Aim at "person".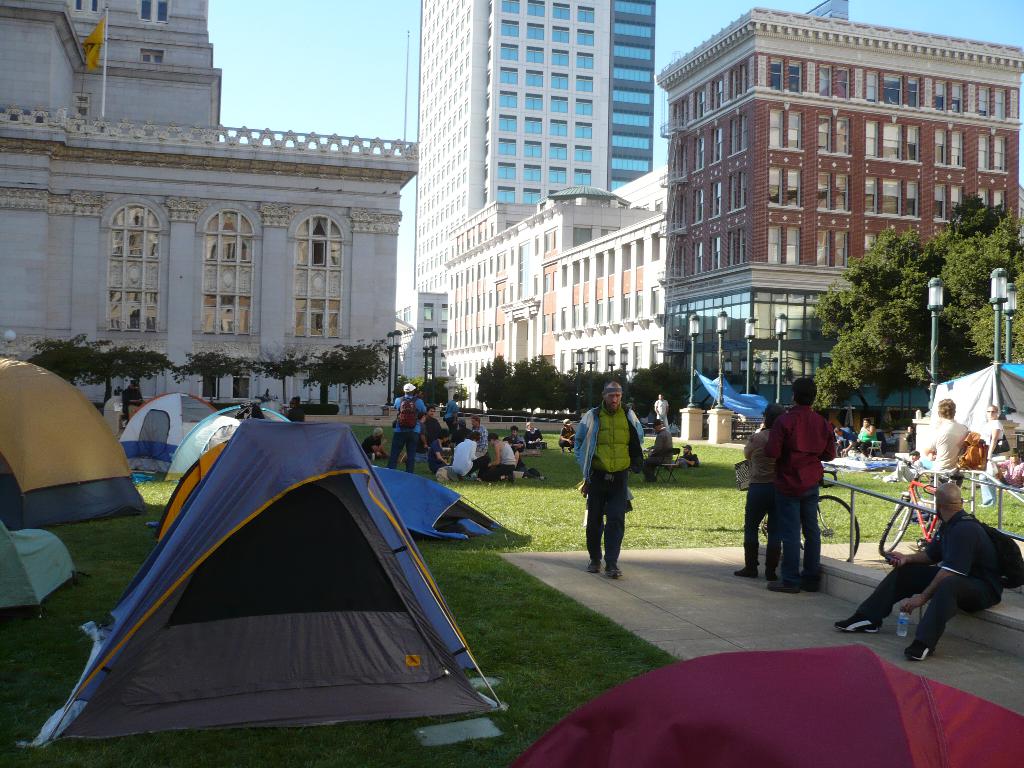
Aimed at 506, 426, 521, 455.
